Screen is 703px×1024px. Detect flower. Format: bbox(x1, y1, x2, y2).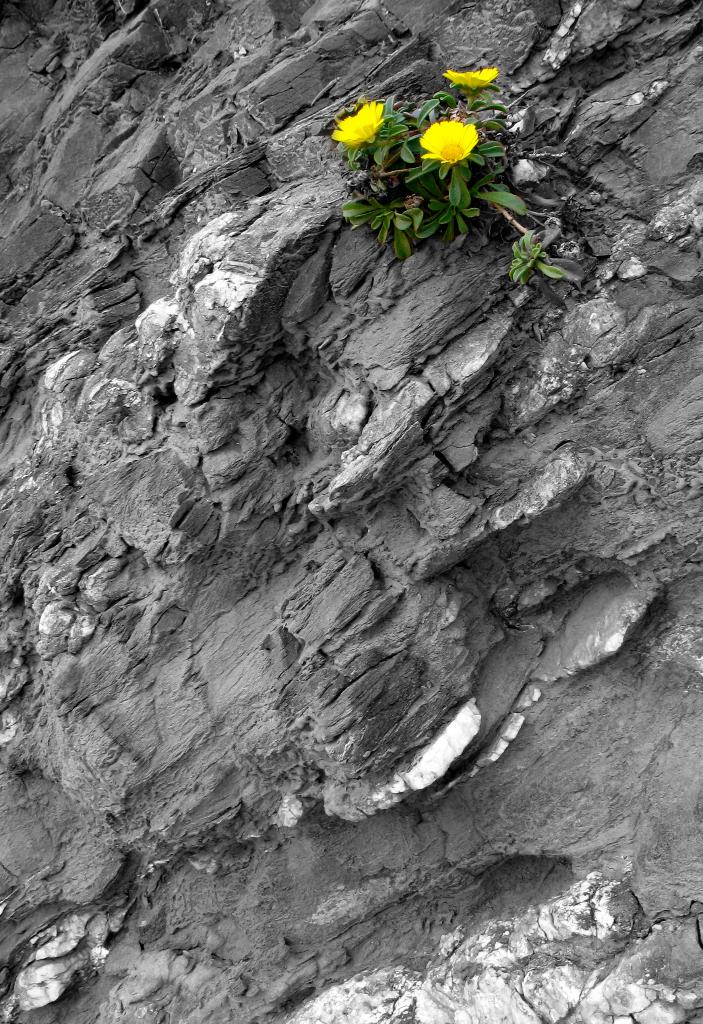
bbox(327, 99, 388, 143).
